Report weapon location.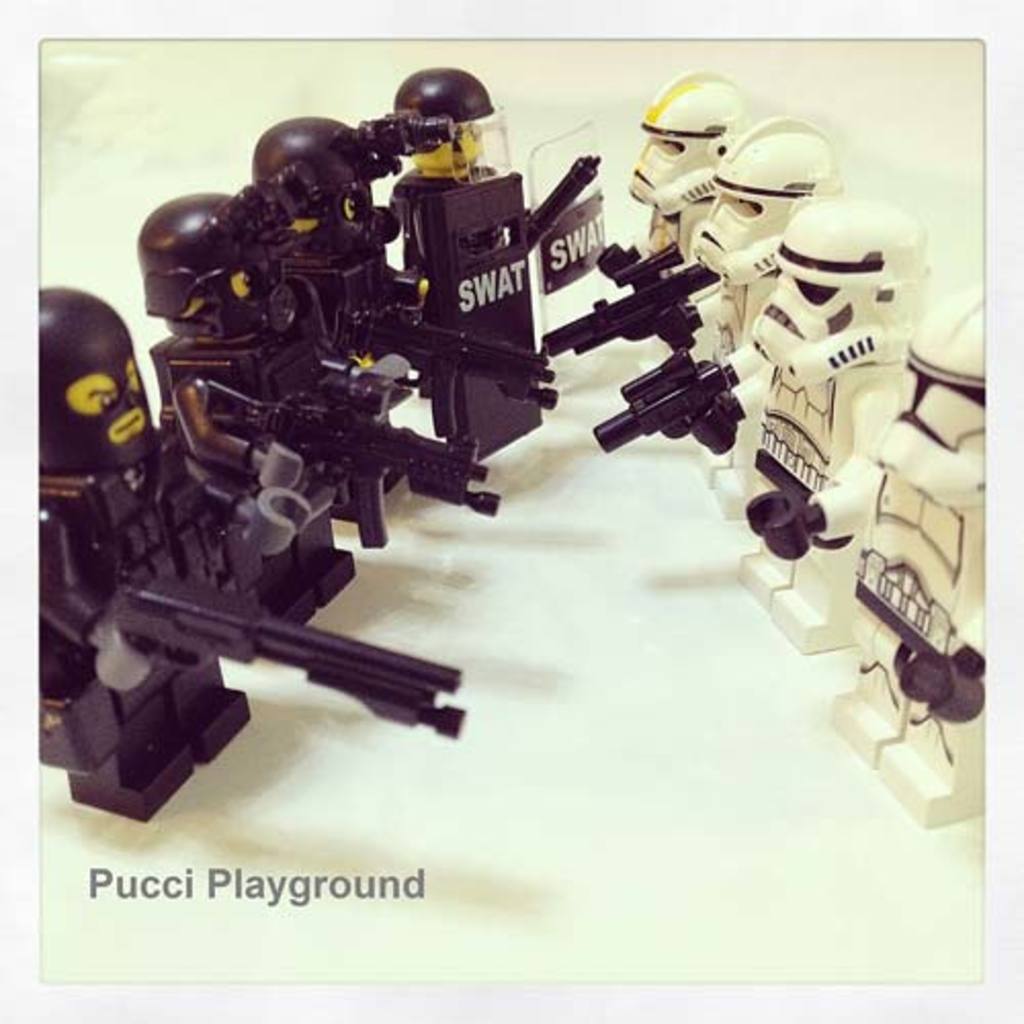
Report: {"x1": 606, "y1": 338, "x2": 735, "y2": 465}.
